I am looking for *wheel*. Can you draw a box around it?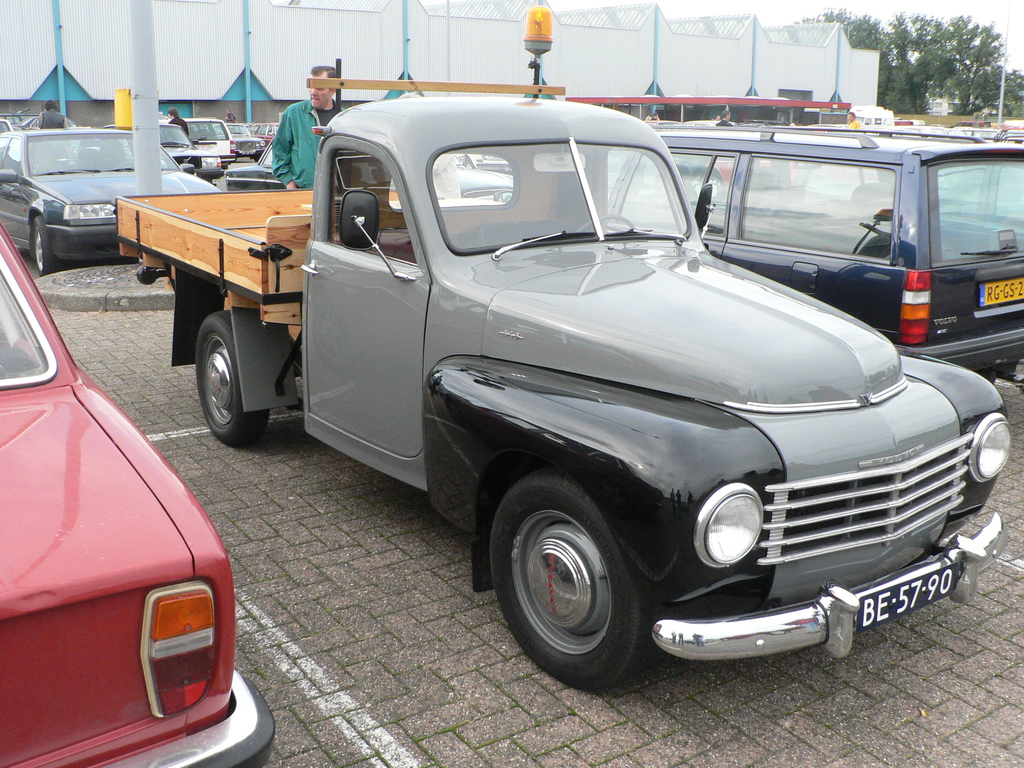
Sure, the bounding box is l=570, t=209, r=632, b=234.
